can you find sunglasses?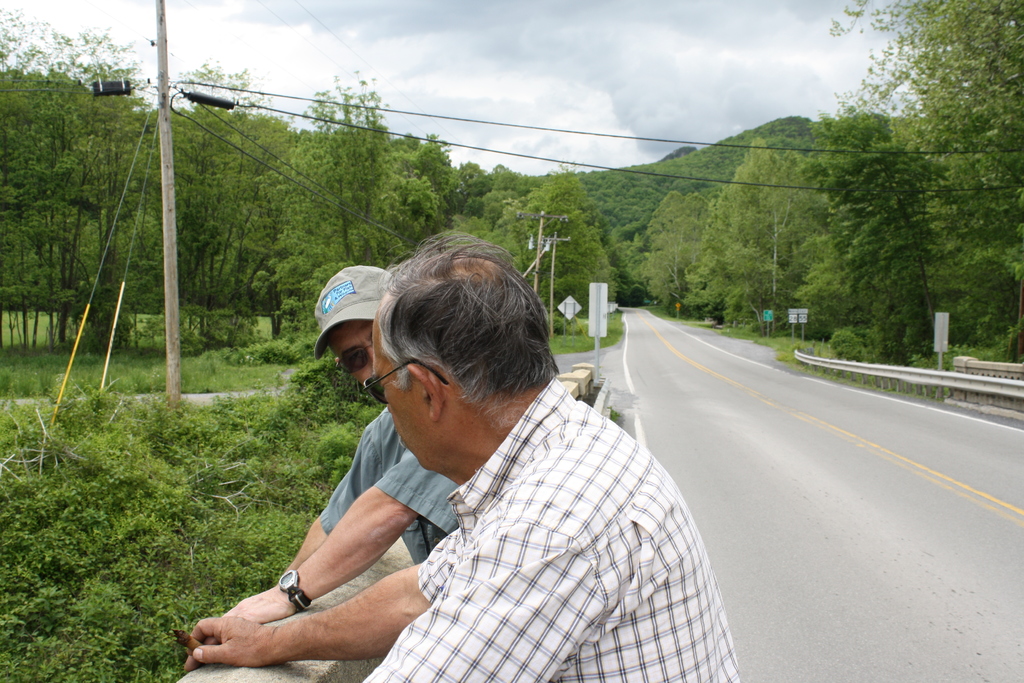
Yes, bounding box: l=364, t=356, r=448, b=406.
